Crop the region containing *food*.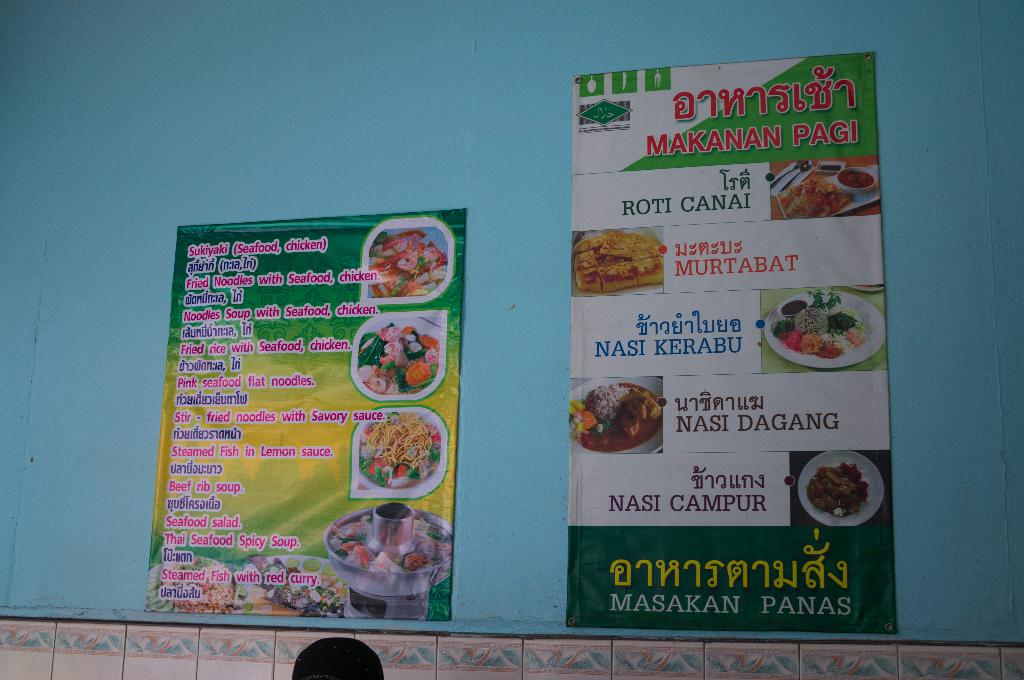
Crop region: [x1=244, y1=557, x2=347, y2=615].
